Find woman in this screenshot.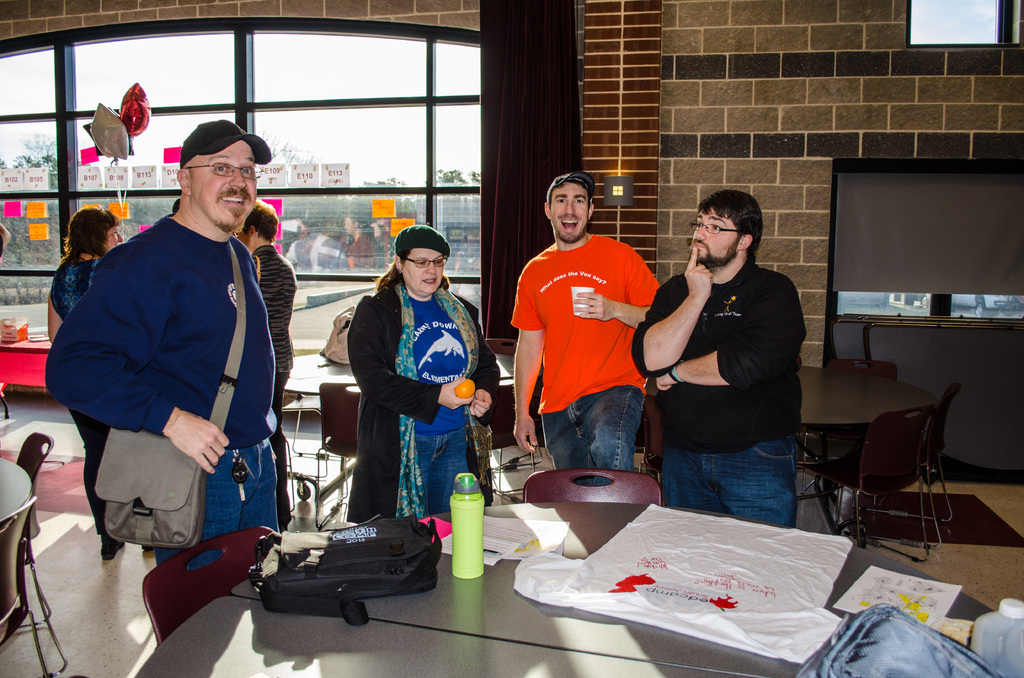
The bounding box for woman is locate(45, 201, 127, 565).
